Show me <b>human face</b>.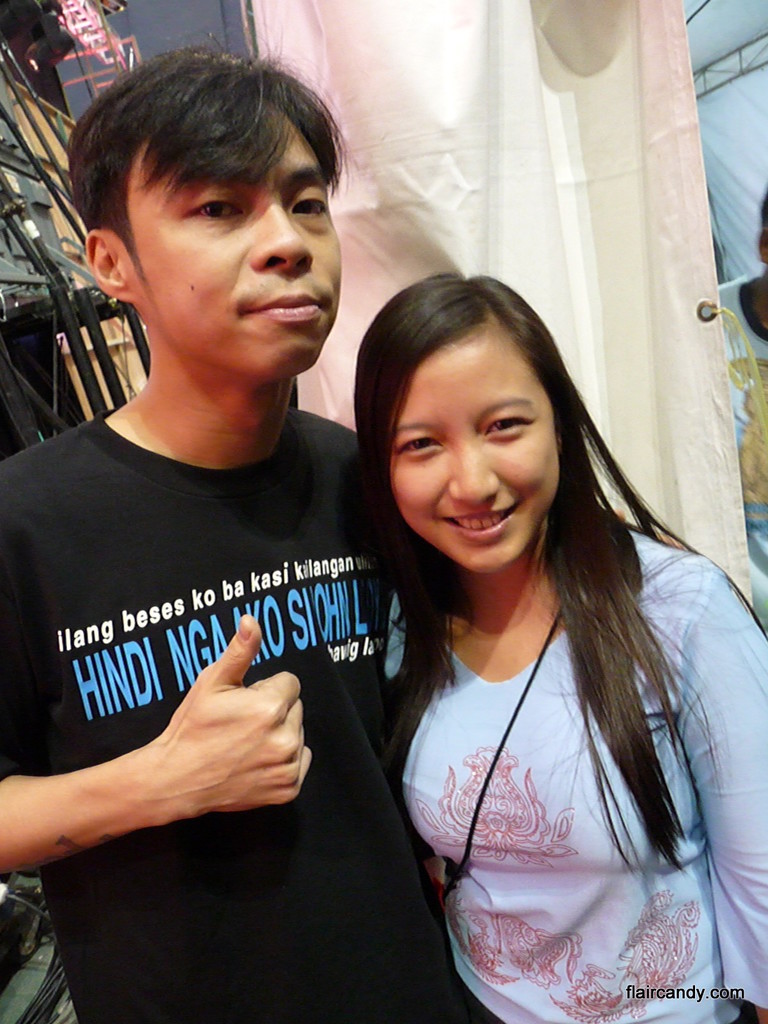
<b>human face</b> is here: crop(124, 102, 340, 376).
